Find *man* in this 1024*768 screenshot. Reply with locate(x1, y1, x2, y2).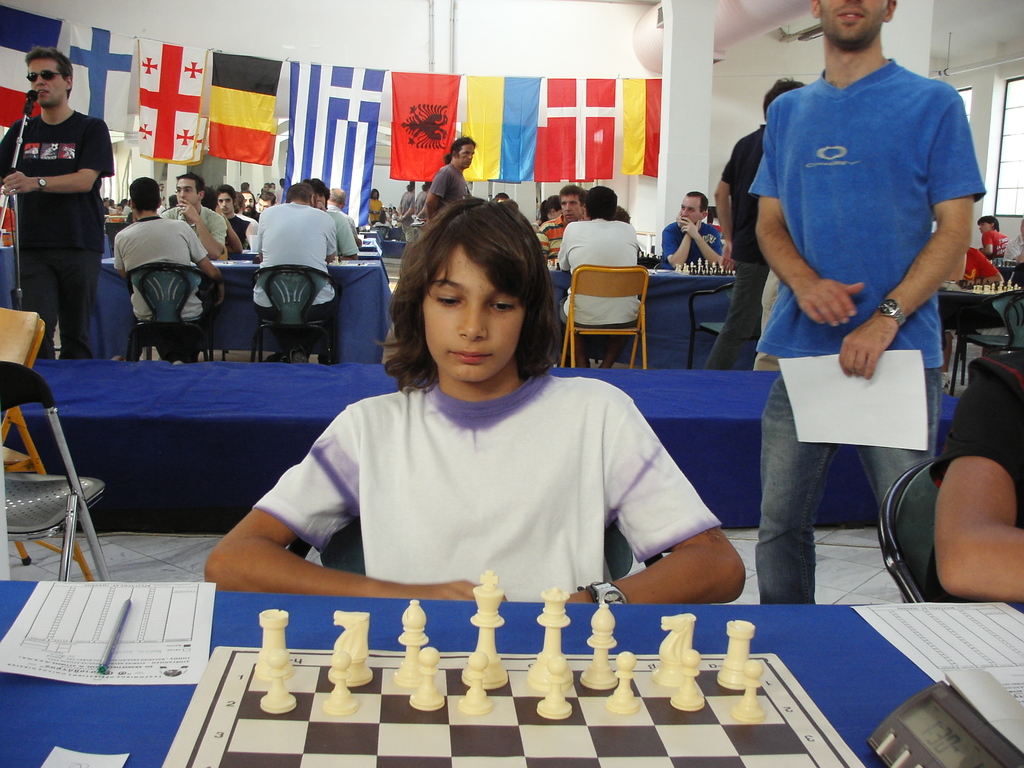
locate(660, 188, 724, 269).
